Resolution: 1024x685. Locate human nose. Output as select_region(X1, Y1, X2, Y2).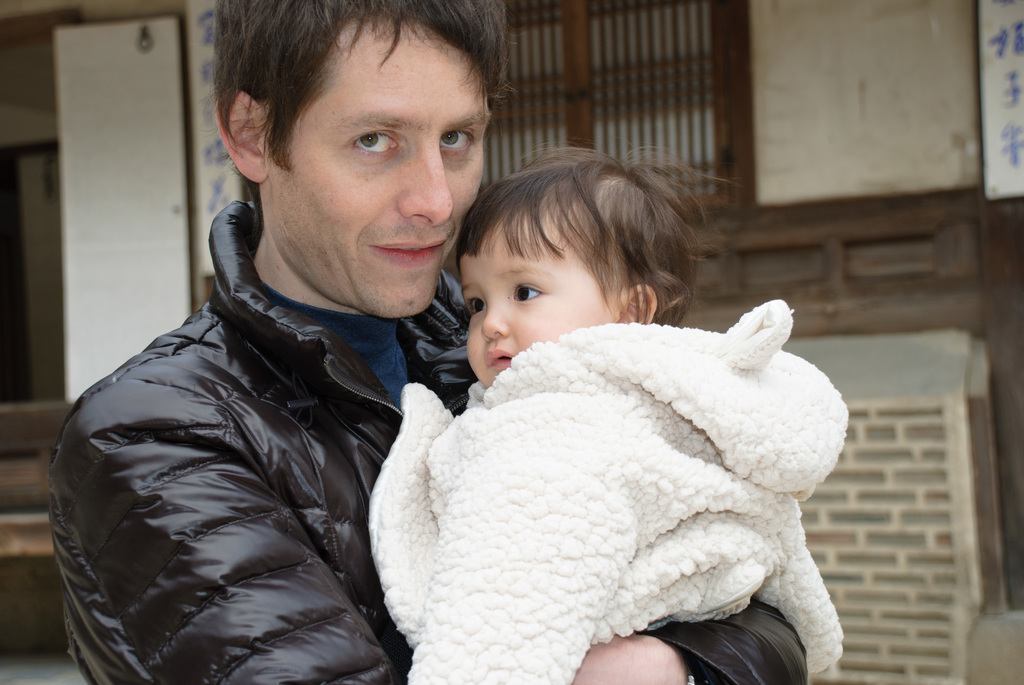
select_region(392, 146, 452, 230).
